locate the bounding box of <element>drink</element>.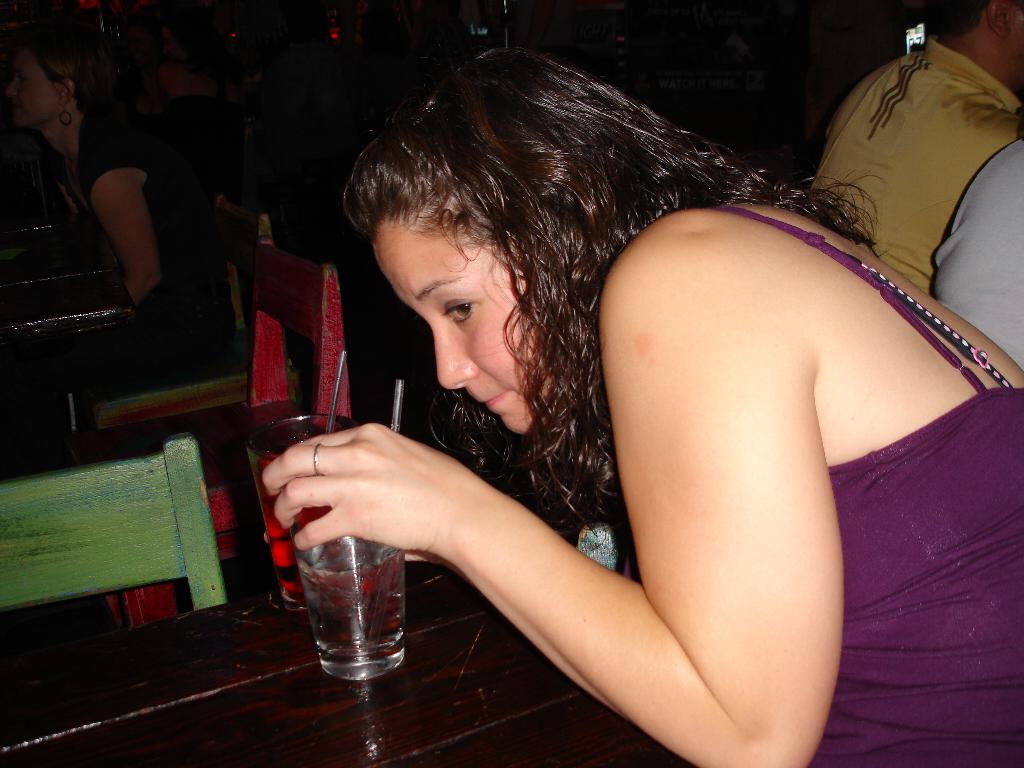
Bounding box: pyautogui.locateOnScreen(249, 449, 331, 606).
